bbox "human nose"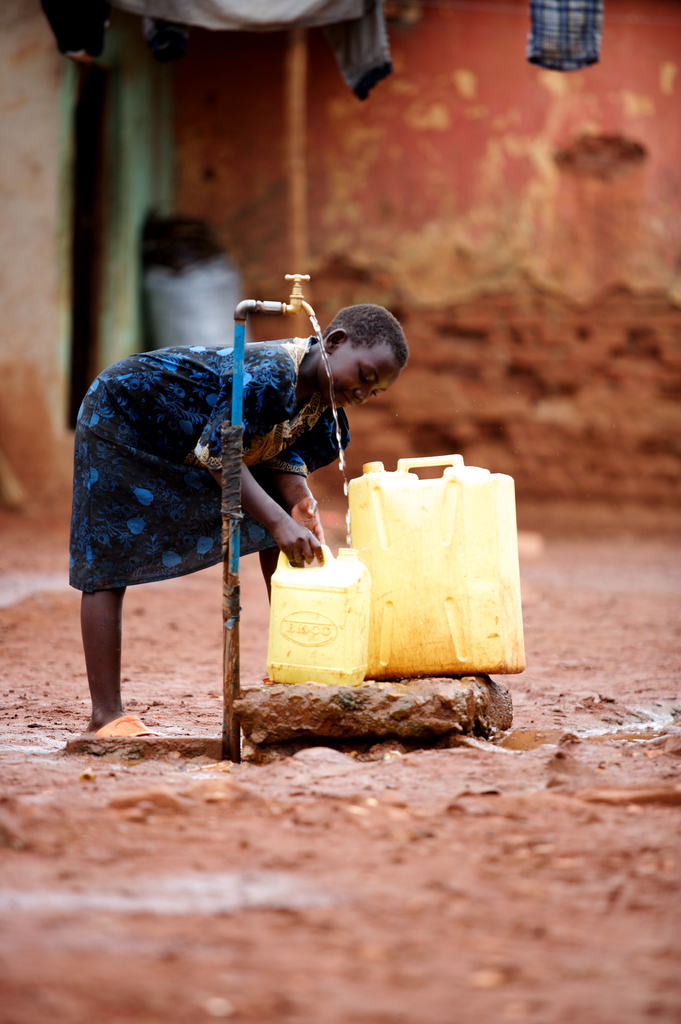
rect(350, 383, 366, 403)
